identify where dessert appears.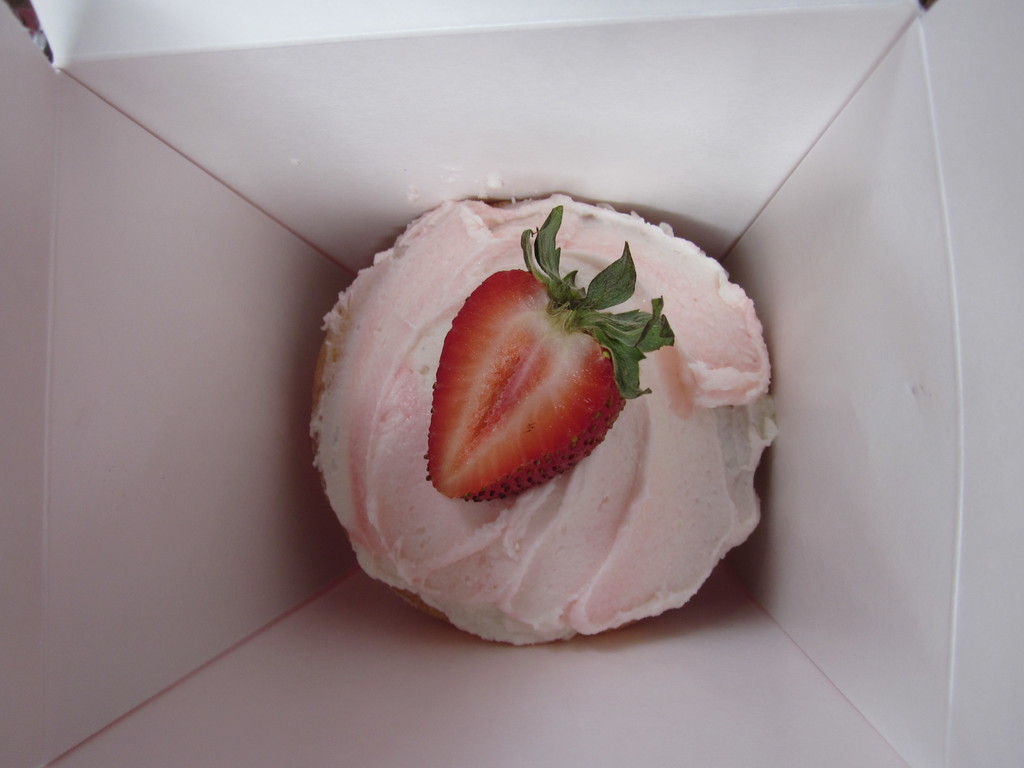
Appears at <box>305,237,738,671</box>.
